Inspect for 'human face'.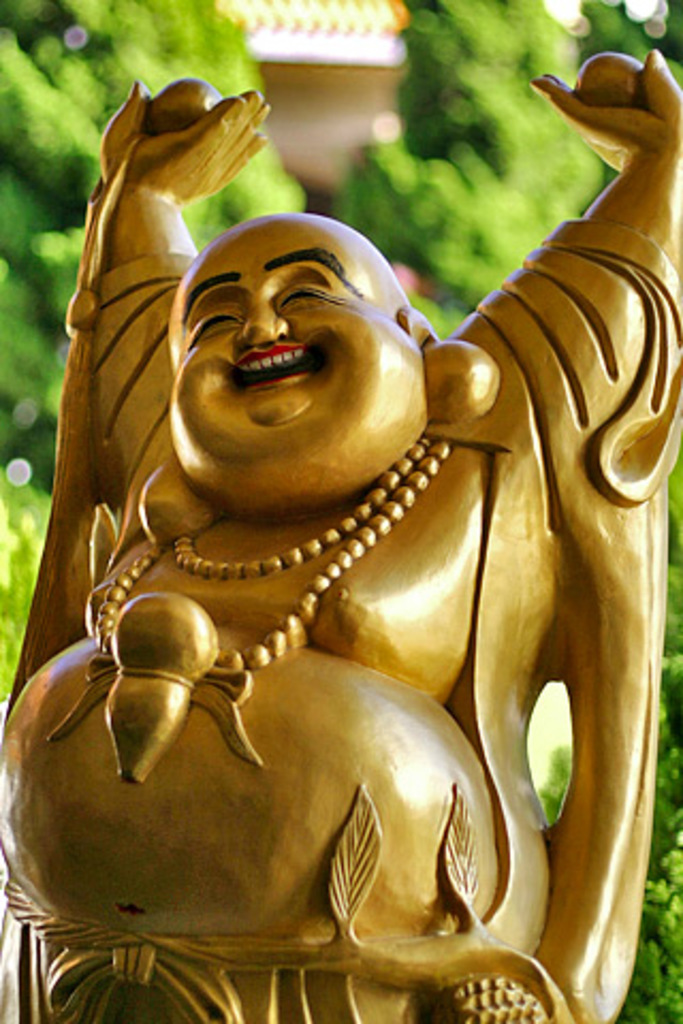
Inspection: 162:213:408:474.
